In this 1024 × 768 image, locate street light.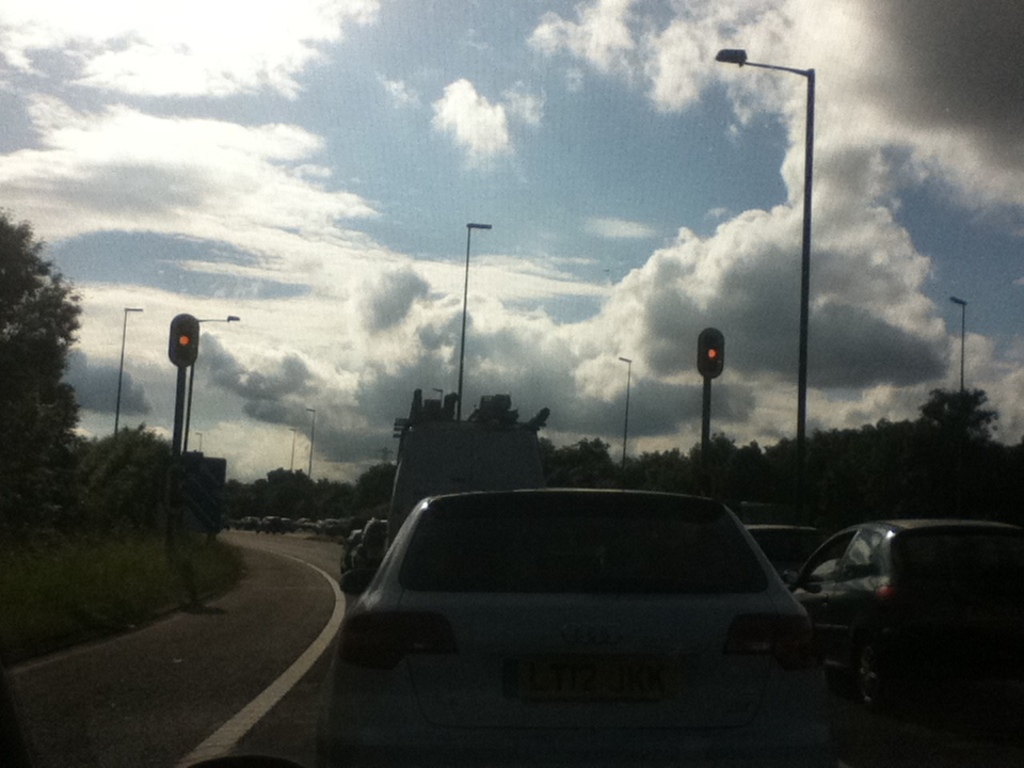
Bounding box: 611,354,633,471.
